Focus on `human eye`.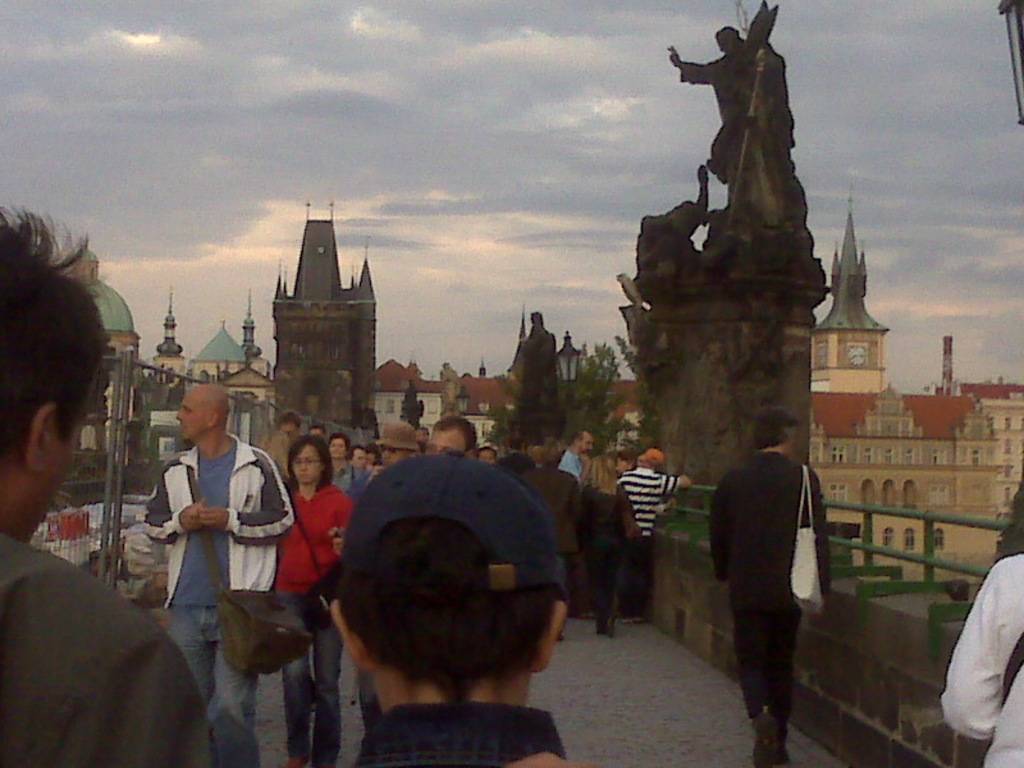
Focused at bbox=(305, 457, 315, 462).
